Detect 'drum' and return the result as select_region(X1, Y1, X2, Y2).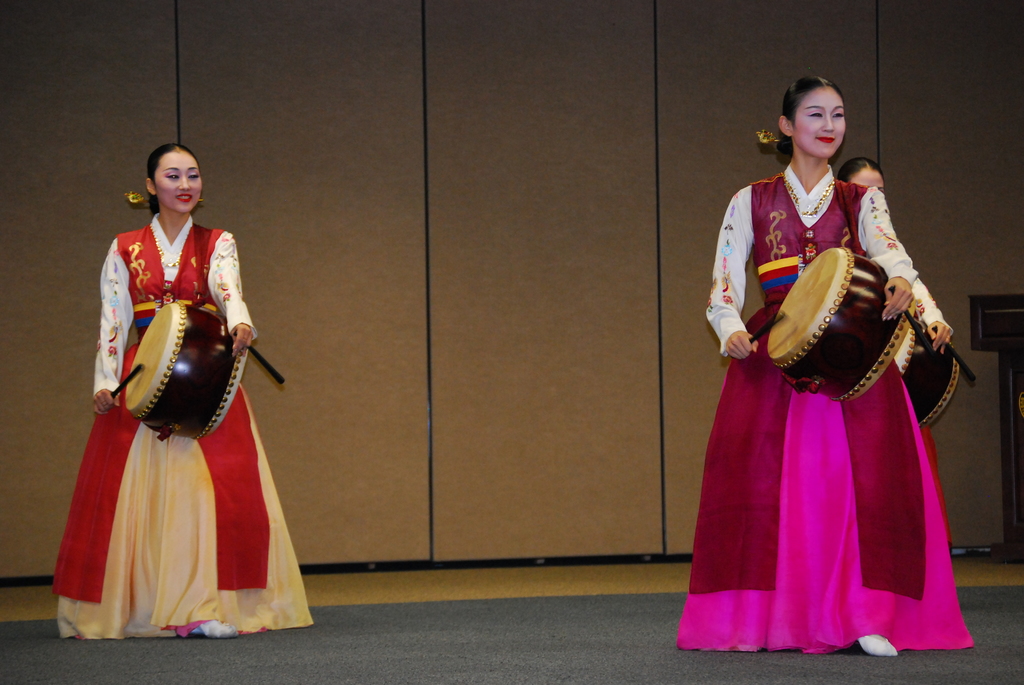
select_region(123, 299, 246, 441).
